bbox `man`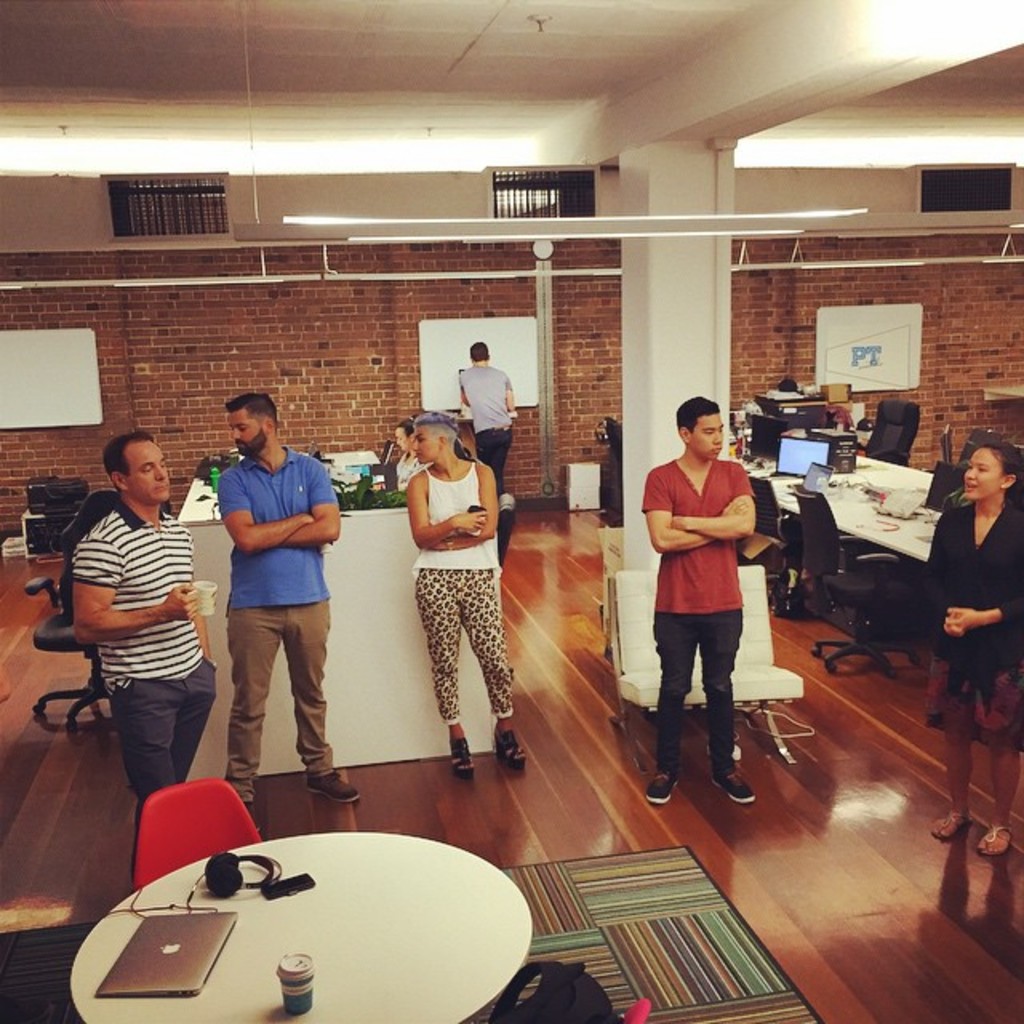
detection(197, 398, 350, 822)
